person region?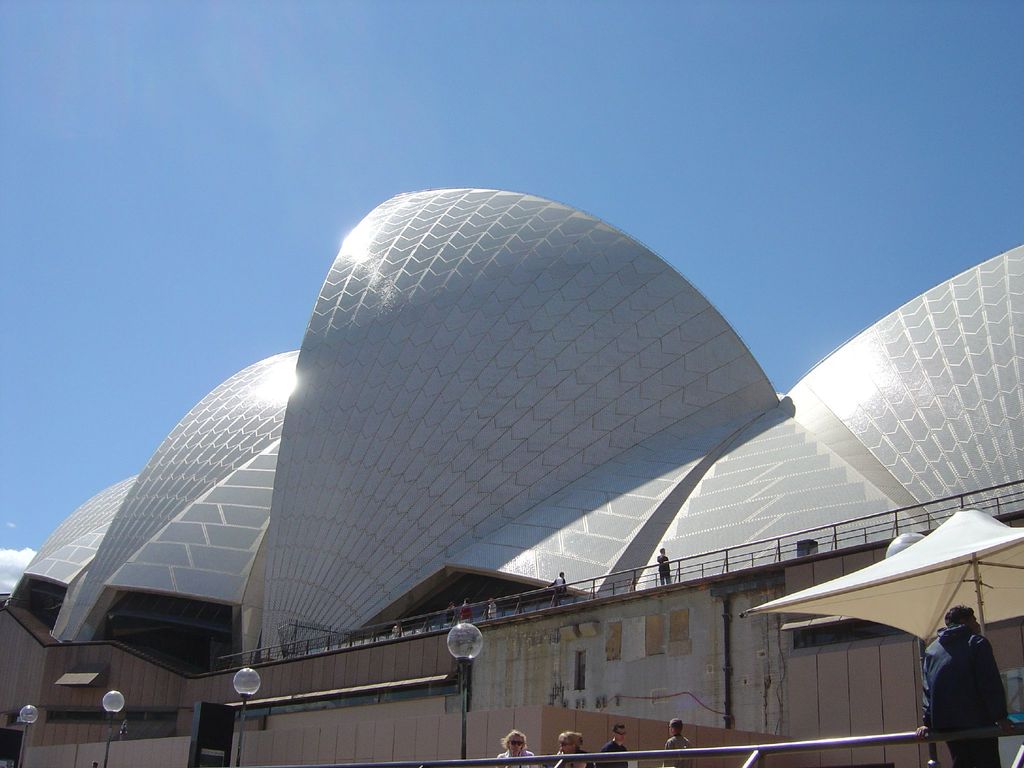
region(461, 595, 472, 618)
